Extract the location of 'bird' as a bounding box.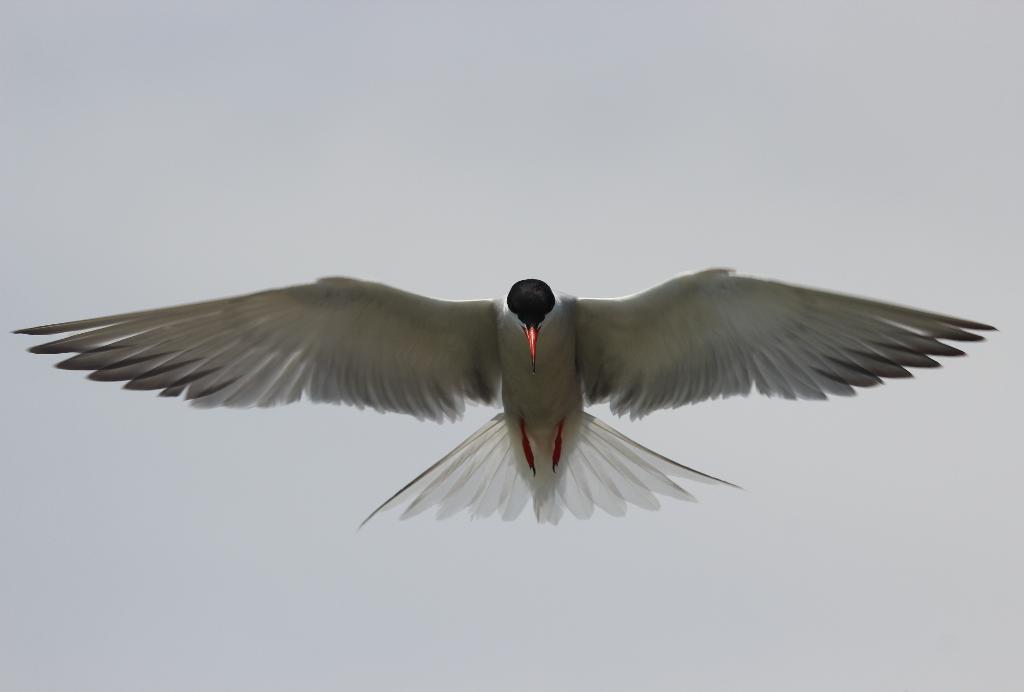
33, 256, 996, 539.
